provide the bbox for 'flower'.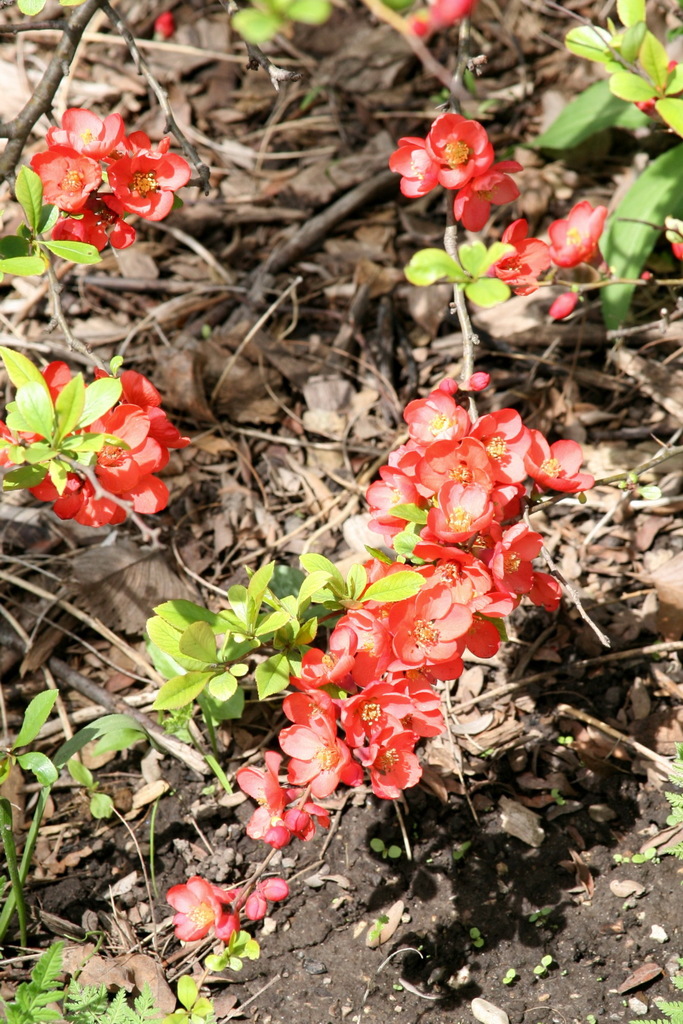
[x1=497, y1=220, x2=555, y2=292].
